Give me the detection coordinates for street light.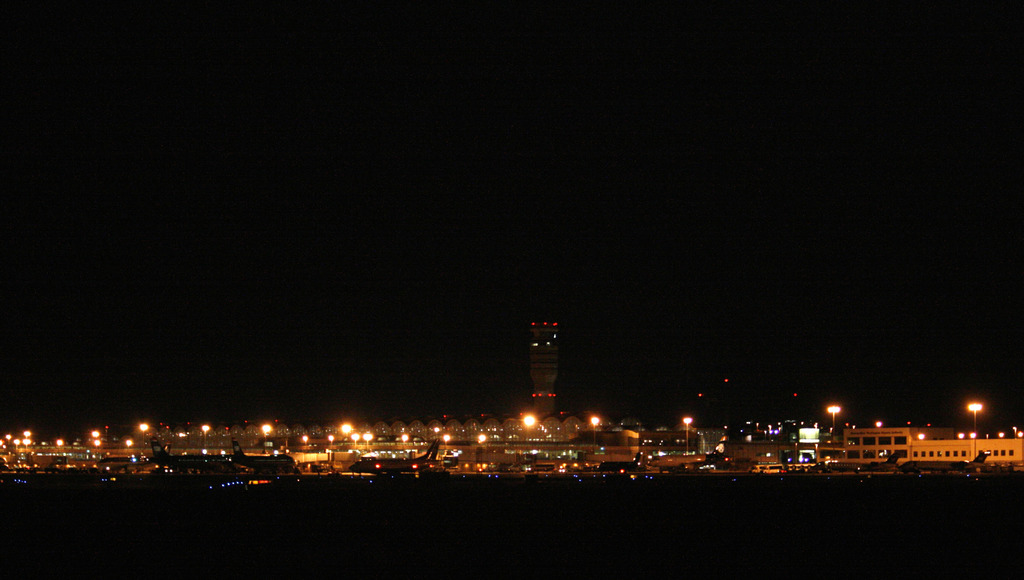
353 433 360 447.
